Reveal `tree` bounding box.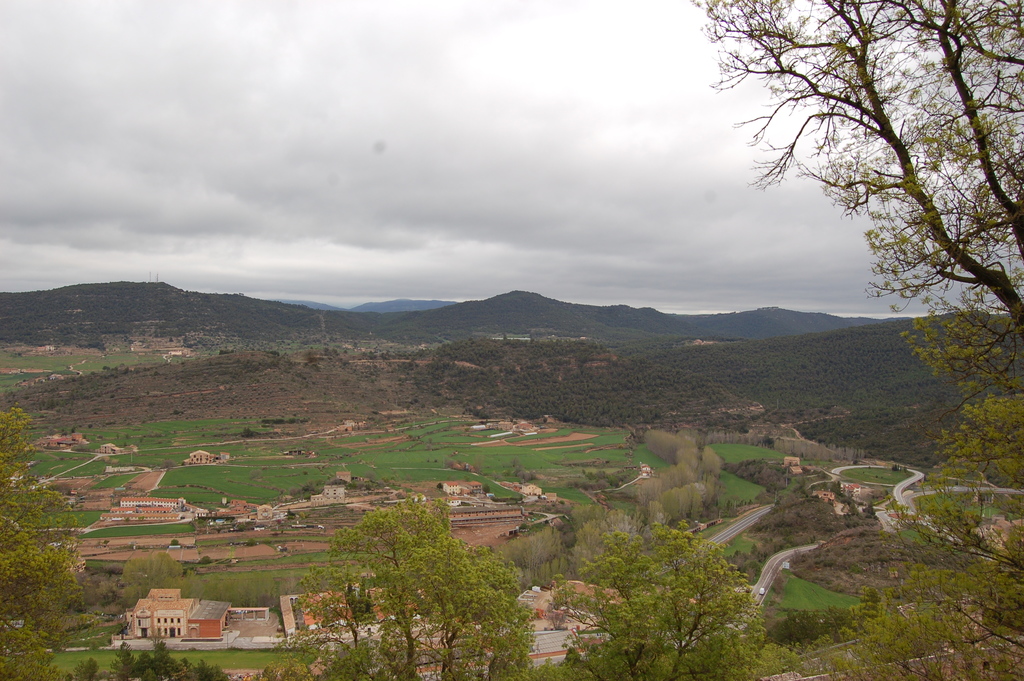
Revealed: x1=371, y1=478, x2=388, y2=487.
